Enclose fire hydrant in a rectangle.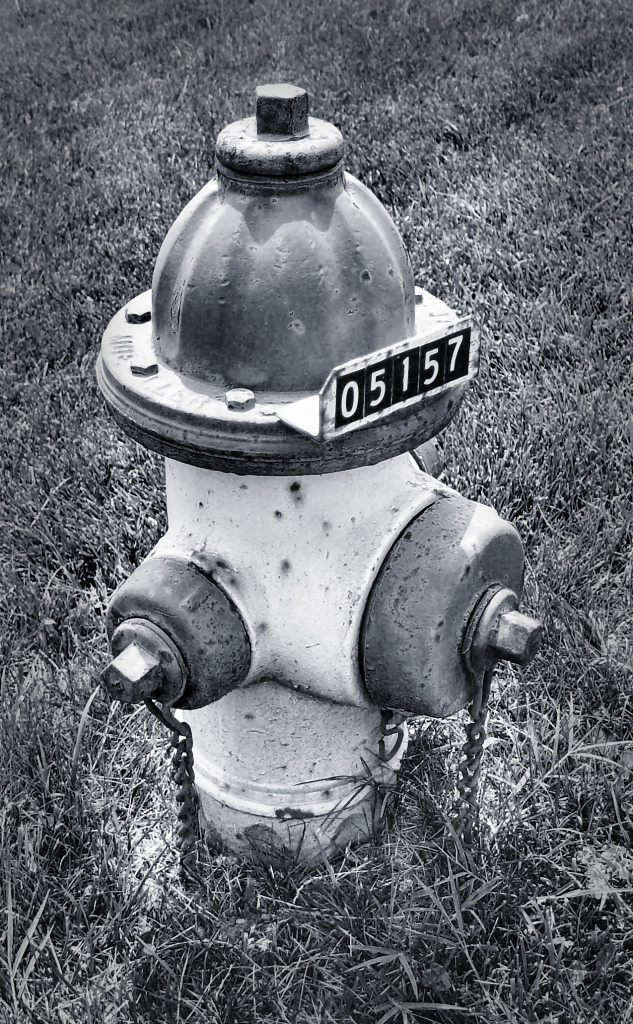
bbox=(94, 85, 535, 872).
